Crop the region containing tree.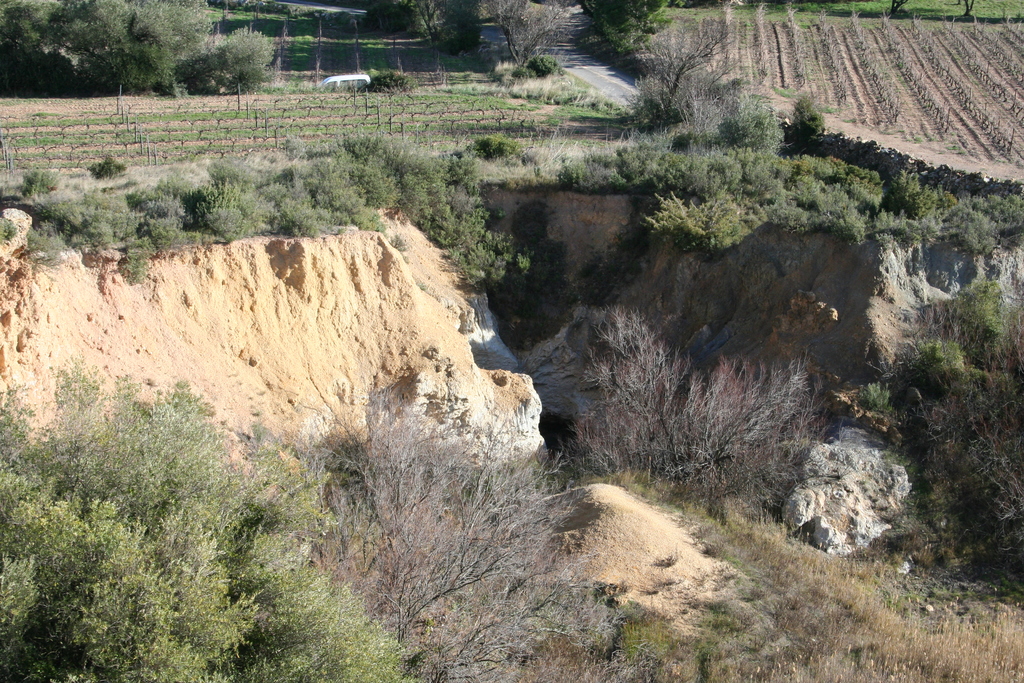
Crop region: 635/15/742/124.
